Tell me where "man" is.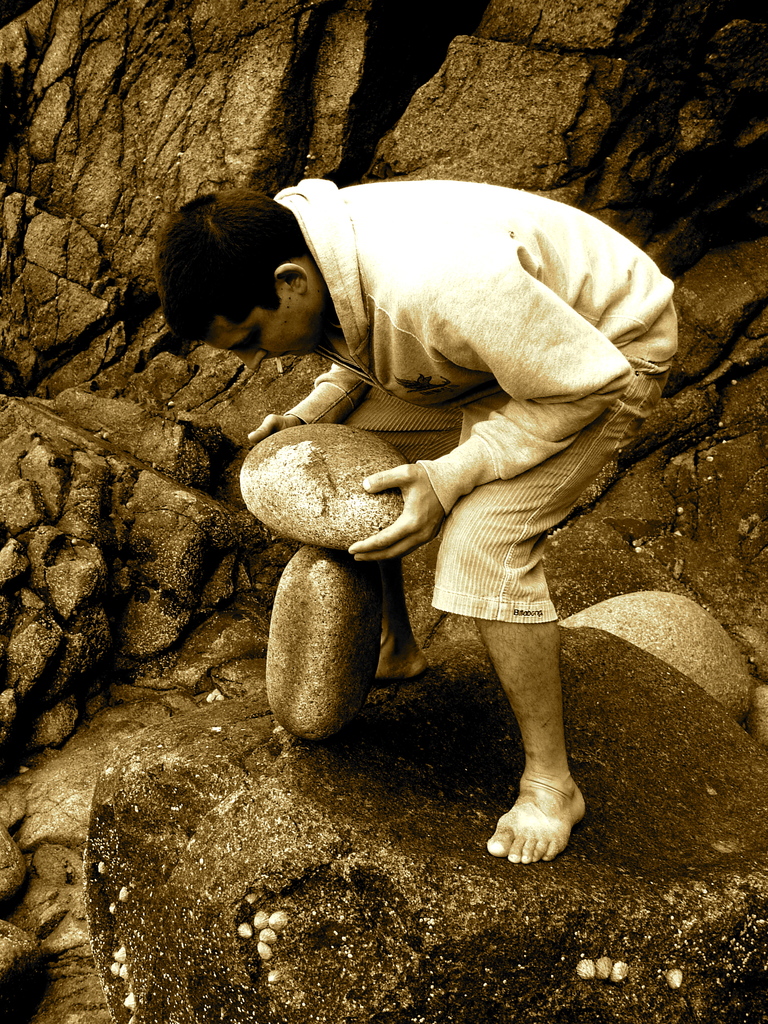
"man" is at crop(221, 176, 673, 886).
